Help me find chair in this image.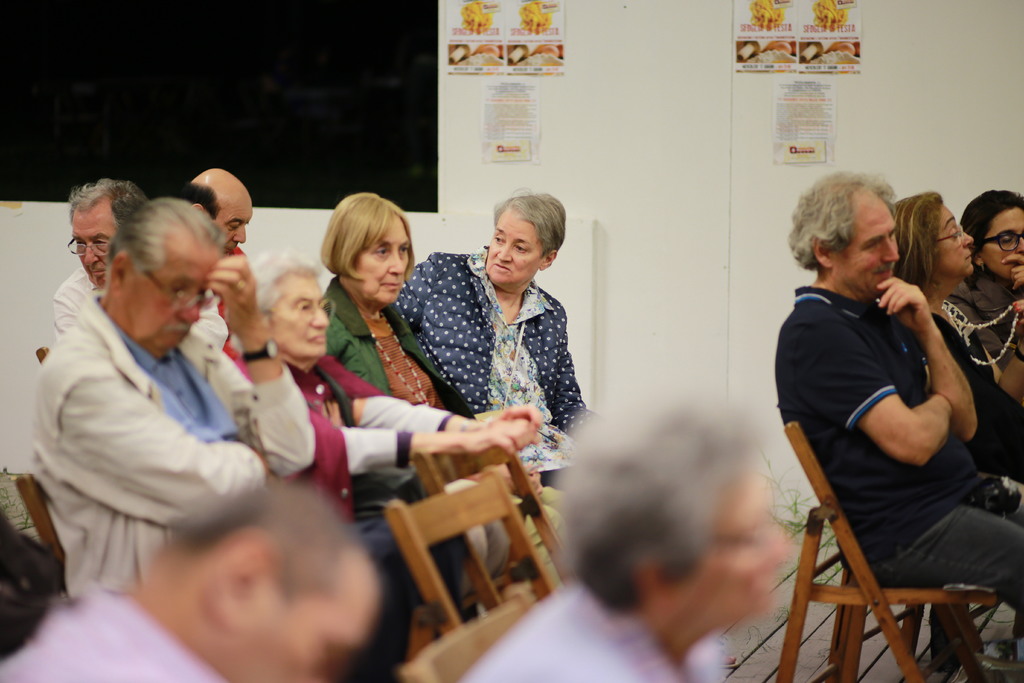
Found it: <region>383, 463, 561, 631</region>.
